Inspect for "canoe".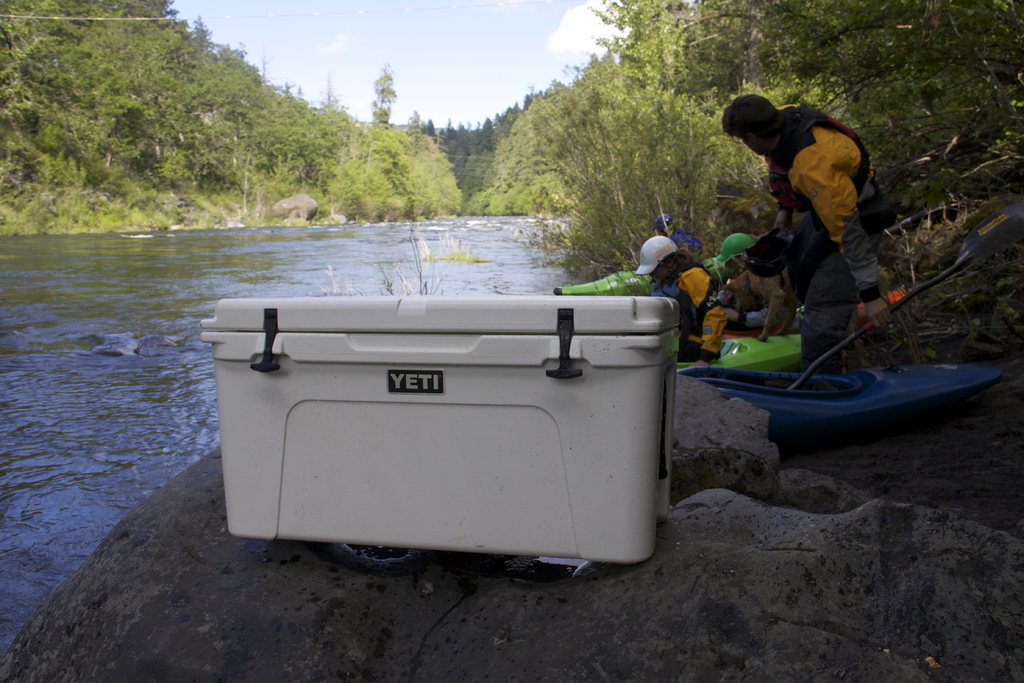
Inspection: rect(672, 336, 810, 378).
